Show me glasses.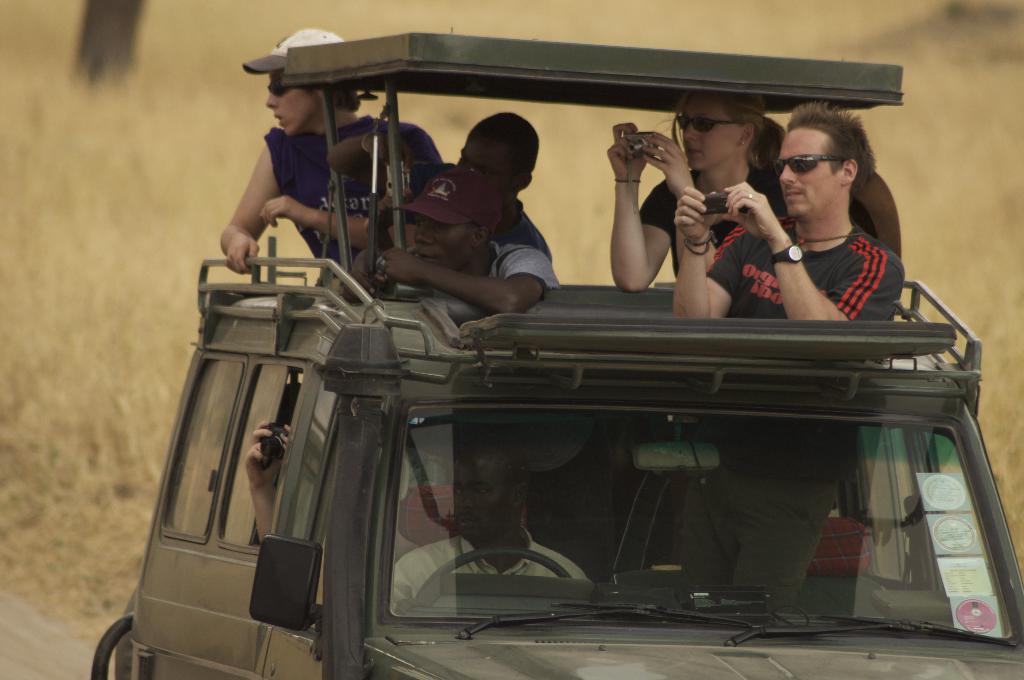
glasses is here: [773,152,845,177].
